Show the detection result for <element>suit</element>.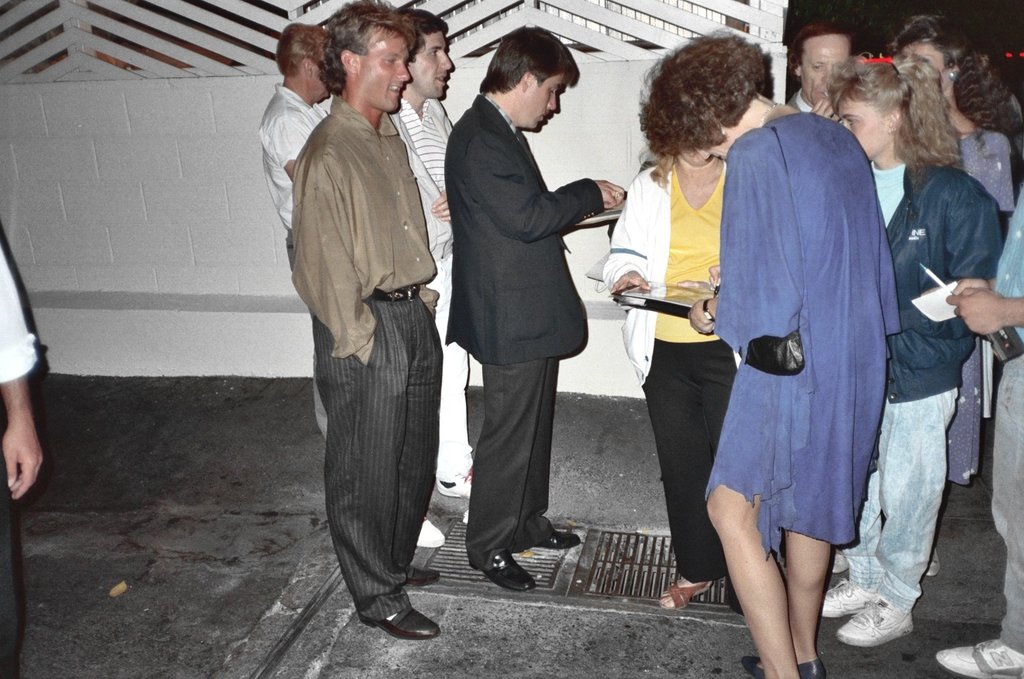
bbox=[399, 76, 590, 595].
